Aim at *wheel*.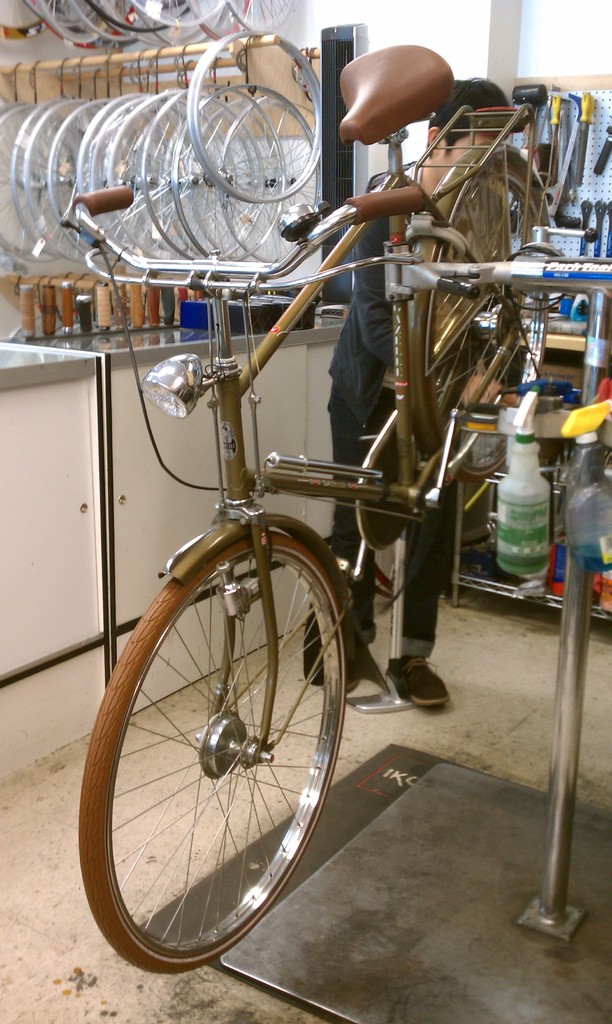
Aimed at bbox=(72, 532, 351, 973).
